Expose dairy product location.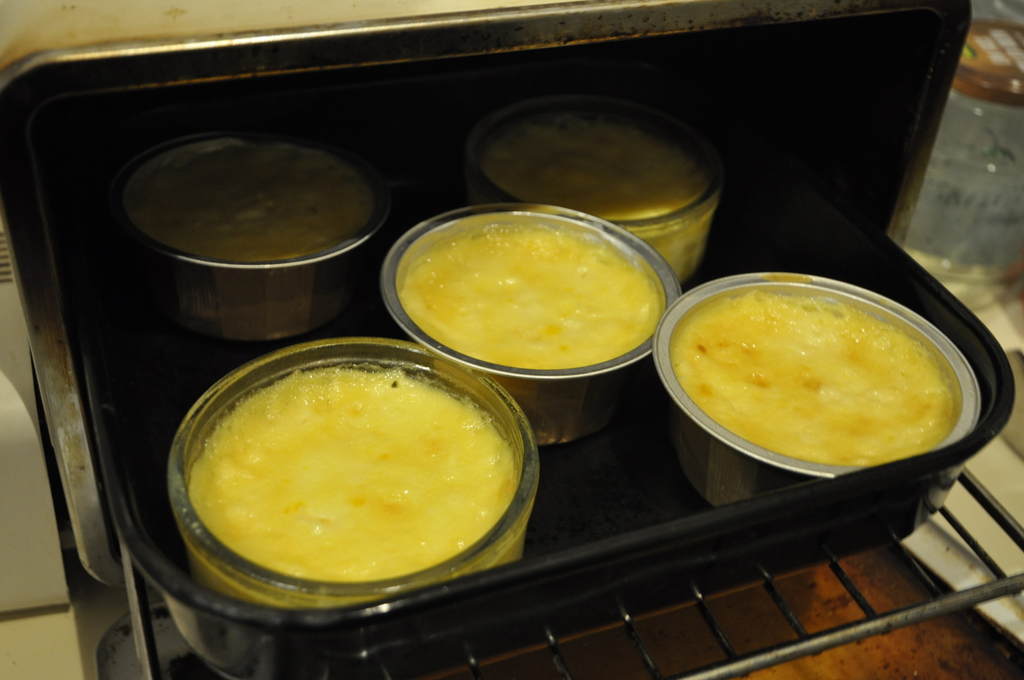
Exposed at x1=140, y1=145, x2=380, y2=266.
